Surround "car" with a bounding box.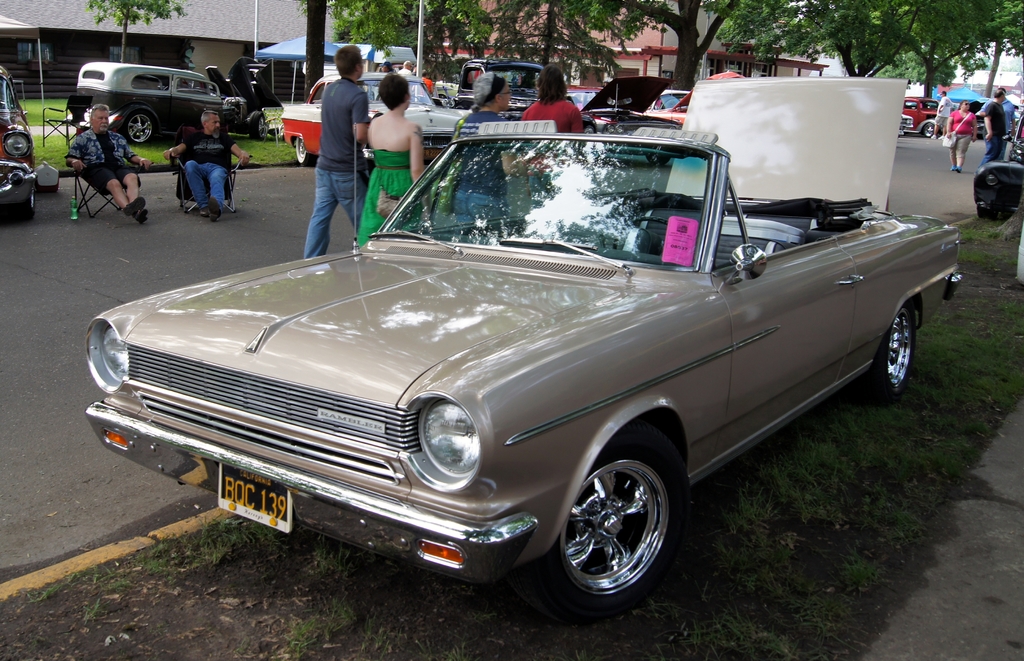
(83,125,973,616).
